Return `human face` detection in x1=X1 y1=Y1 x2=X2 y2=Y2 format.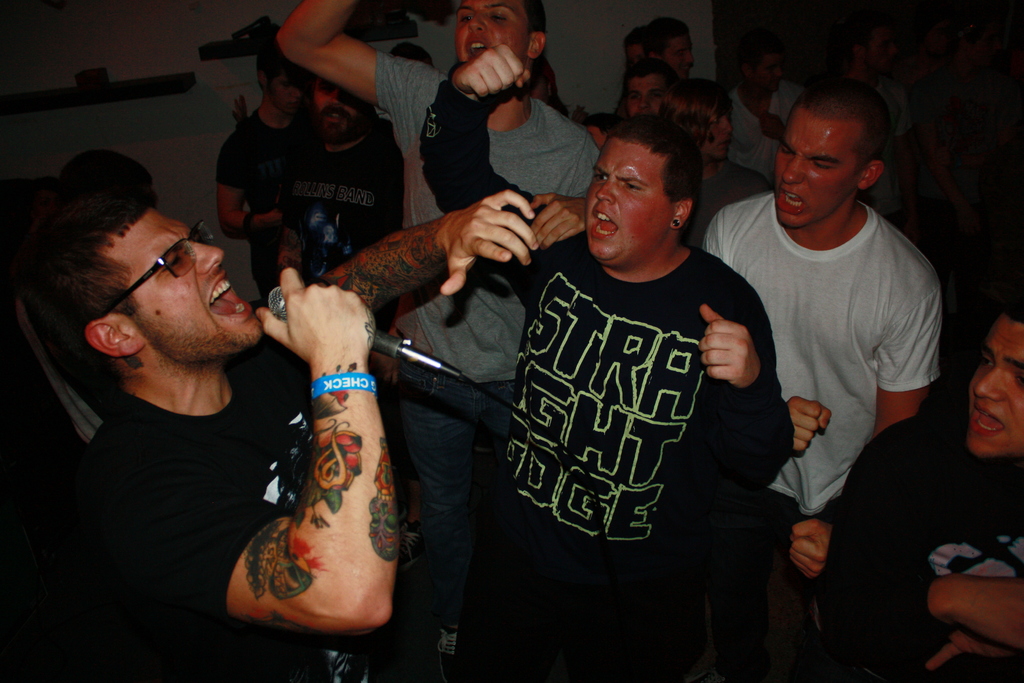
x1=625 y1=44 x2=653 y2=67.
